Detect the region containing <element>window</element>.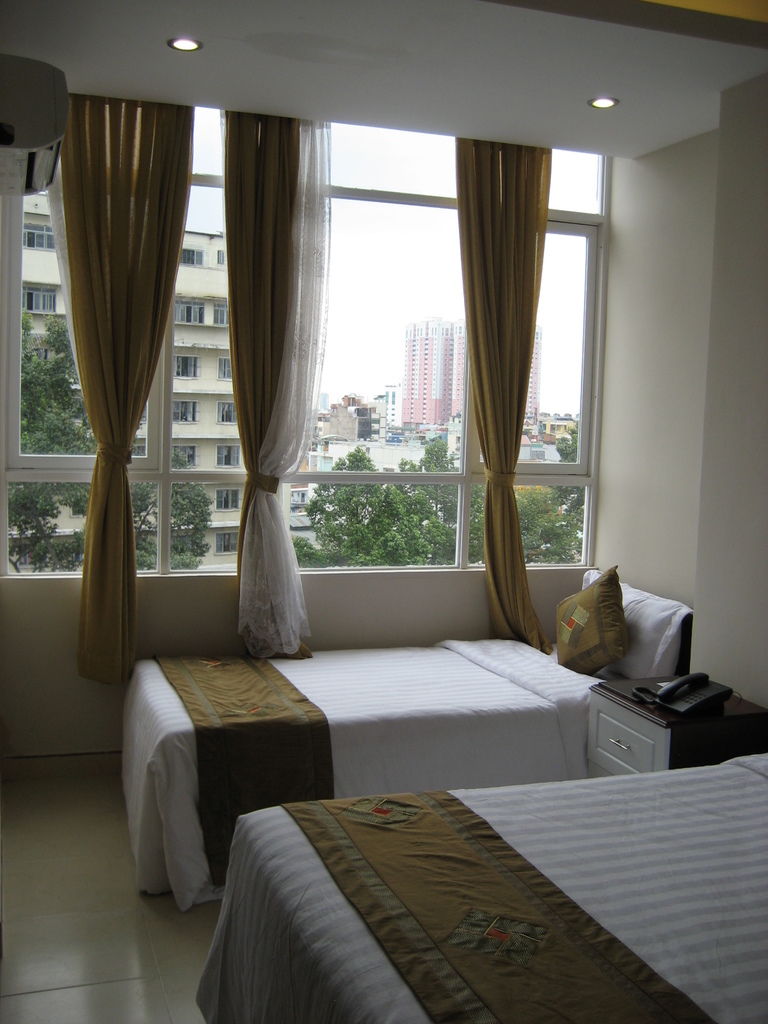
BBox(20, 280, 58, 313).
